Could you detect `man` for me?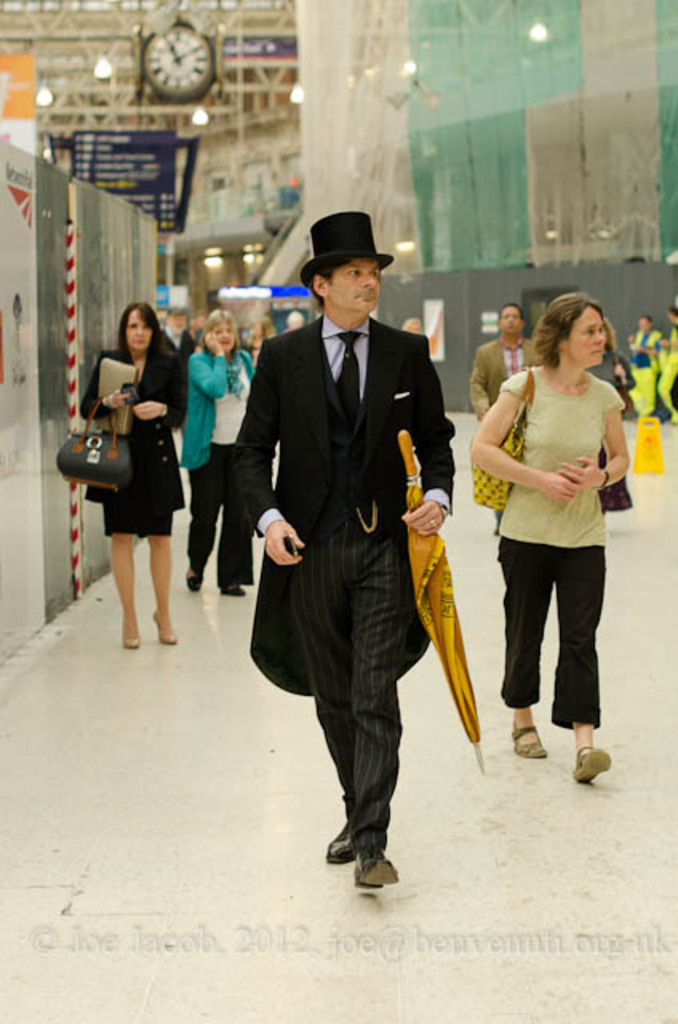
Detection result: [249, 250, 457, 894].
